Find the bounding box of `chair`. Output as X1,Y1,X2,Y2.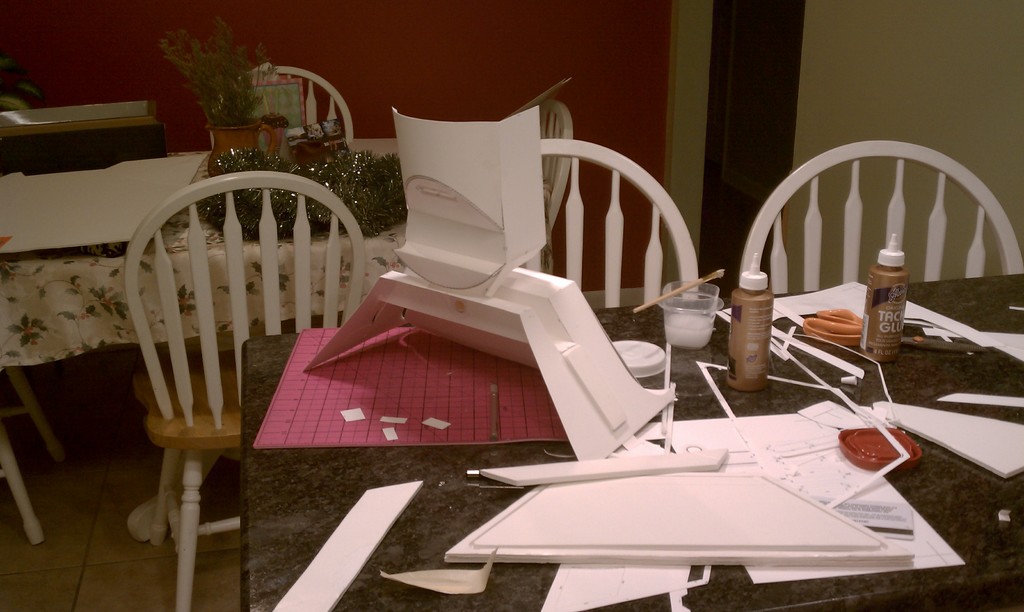
536,95,579,268.
